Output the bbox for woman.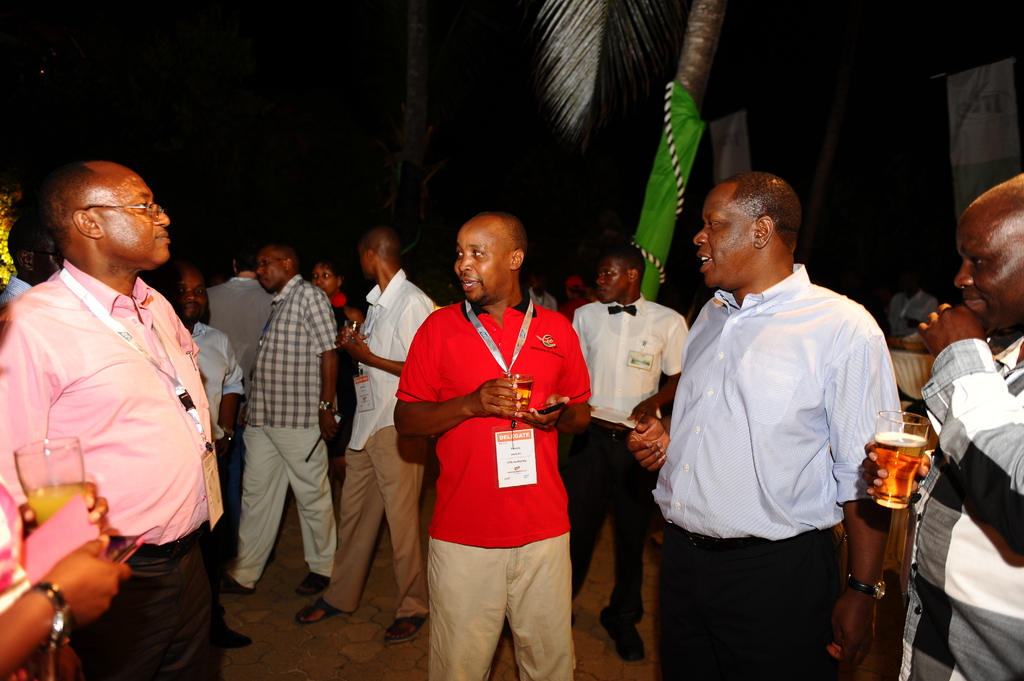
detection(0, 472, 133, 680).
